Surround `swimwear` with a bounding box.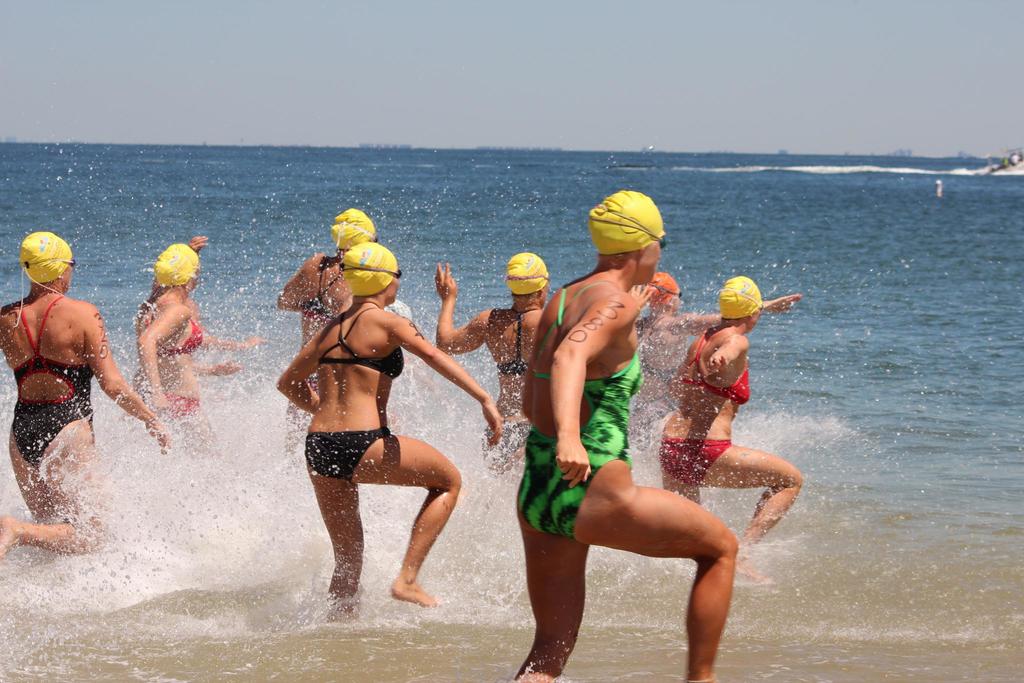
[x1=159, y1=384, x2=211, y2=422].
